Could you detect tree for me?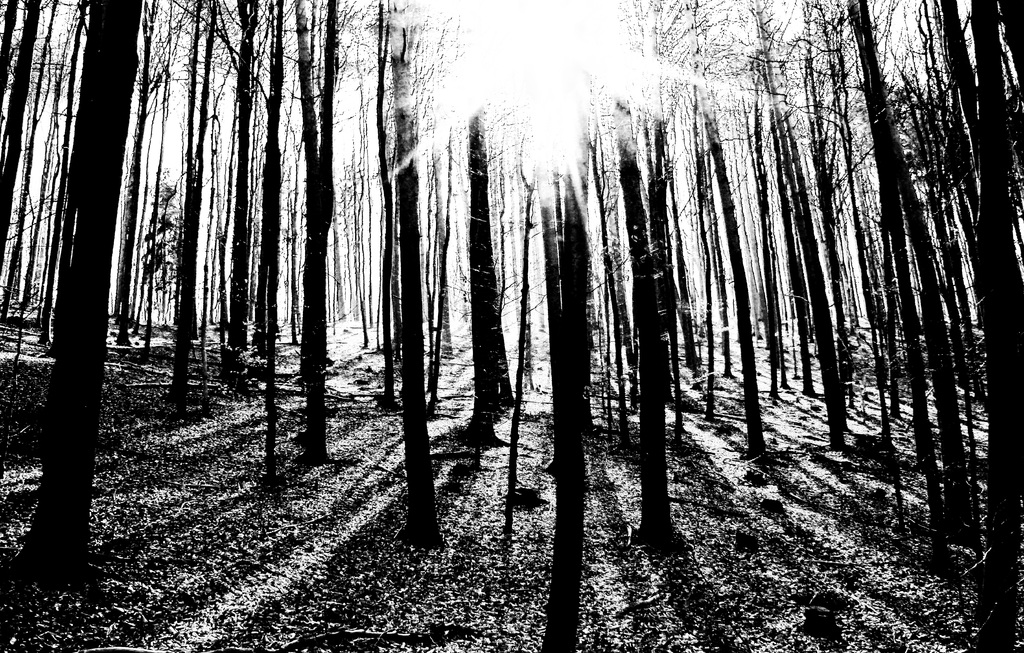
Detection result: x1=534 y1=123 x2=584 y2=652.
